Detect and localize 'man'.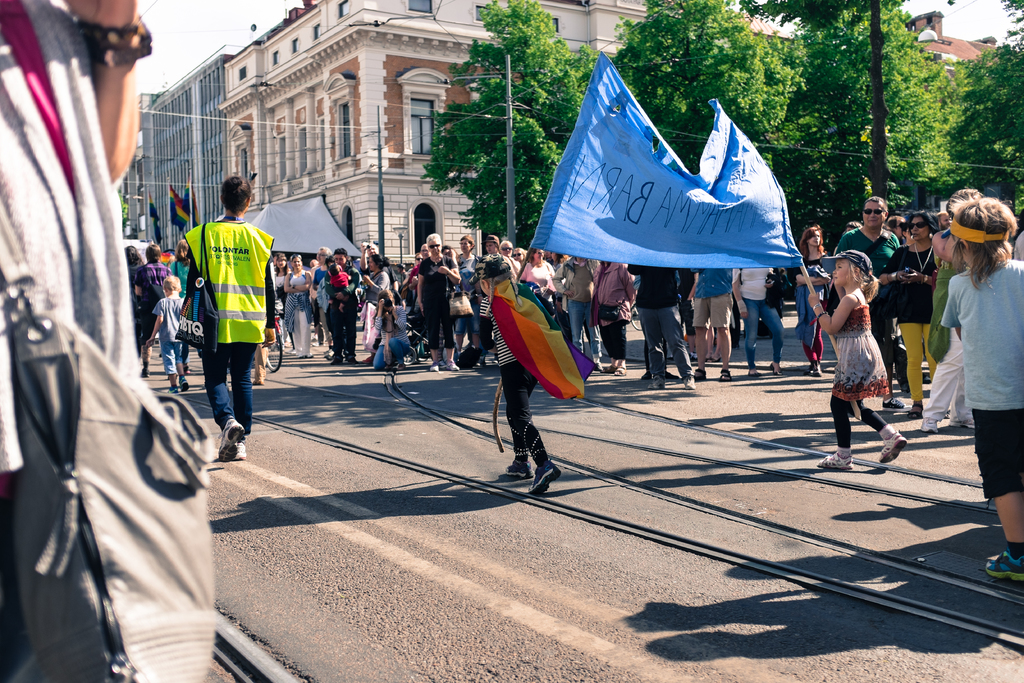
Localized at [0, 0, 154, 682].
